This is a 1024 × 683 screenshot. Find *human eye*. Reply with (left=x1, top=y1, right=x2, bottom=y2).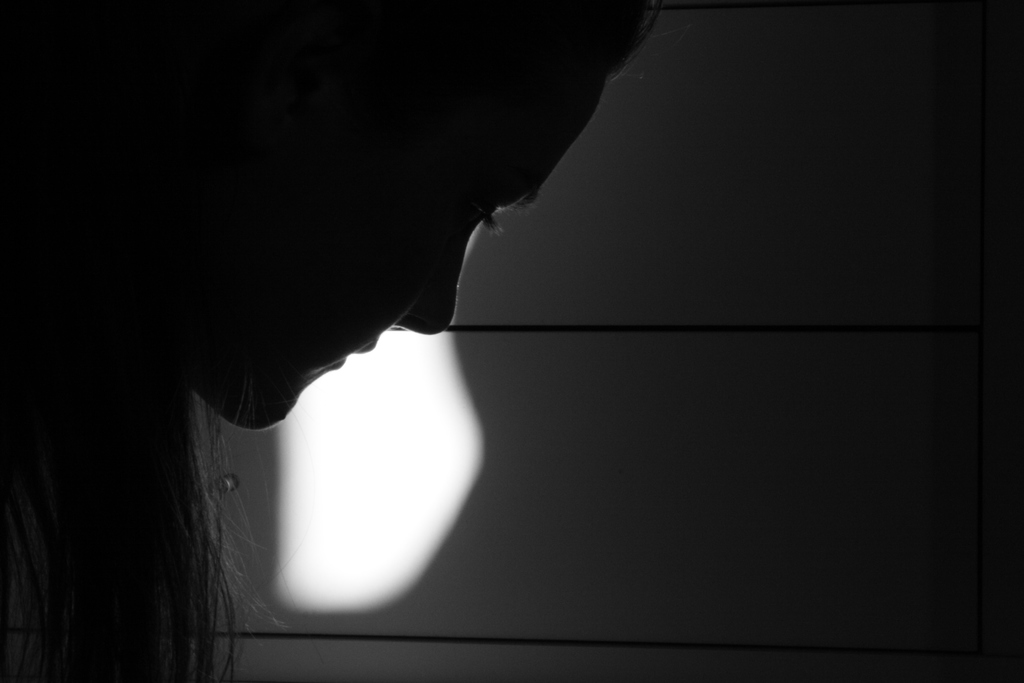
(left=471, top=194, right=500, bottom=237).
